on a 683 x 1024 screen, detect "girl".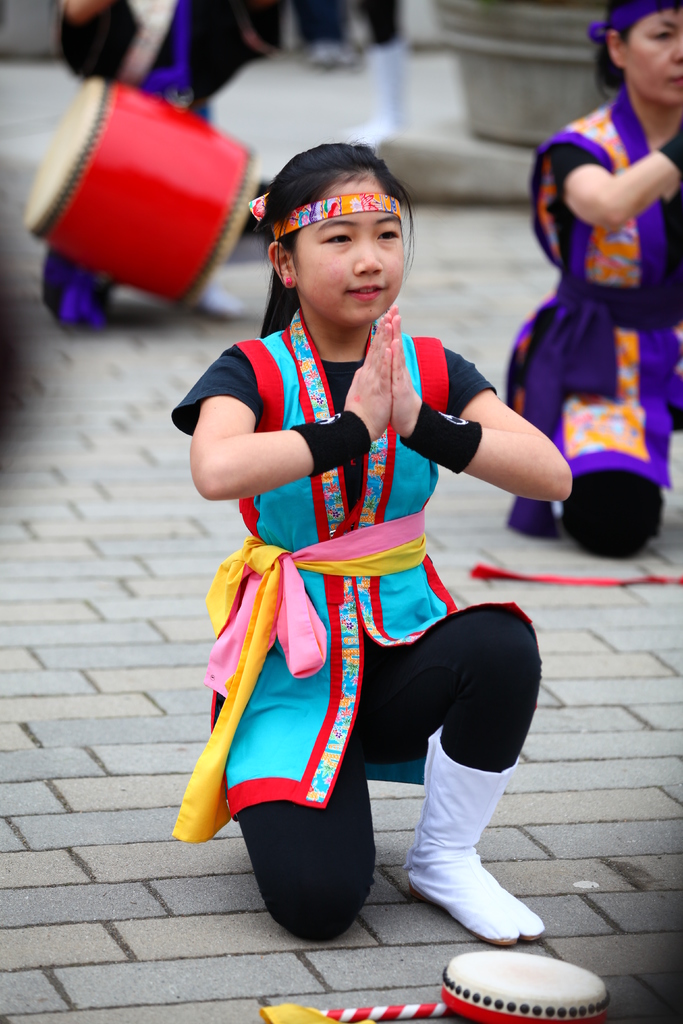
left=170, top=138, right=571, bottom=937.
